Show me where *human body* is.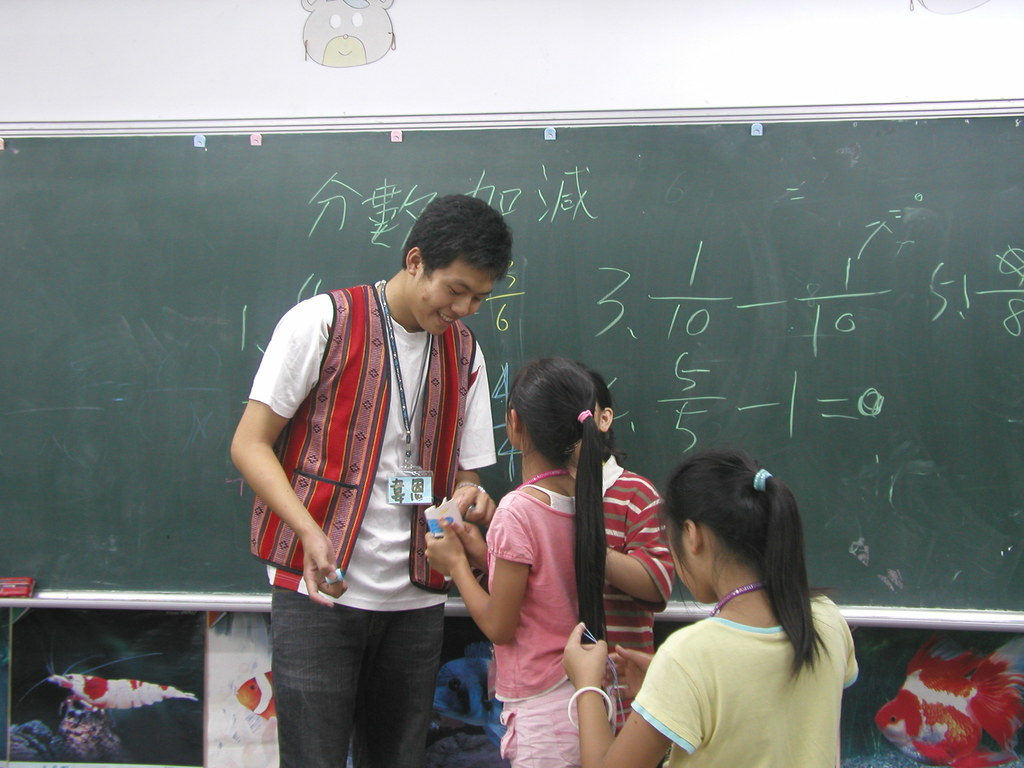
*human body* is at l=614, t=469, r=876, b=765.
